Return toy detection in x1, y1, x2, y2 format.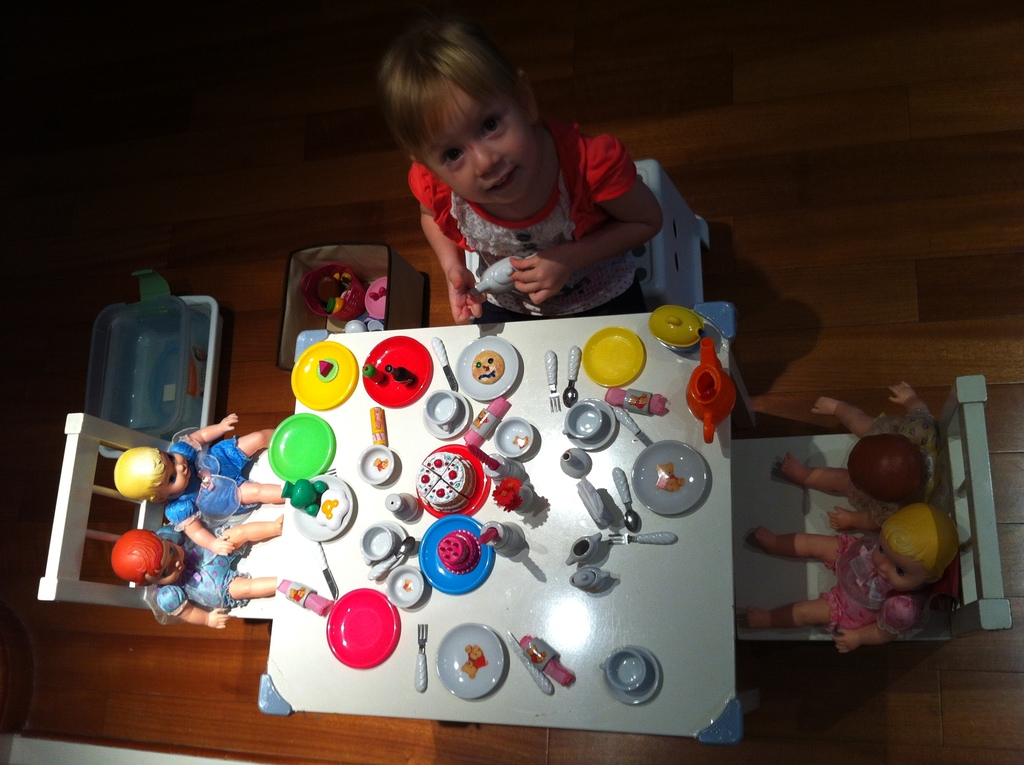
384, 364, 417, 388.
